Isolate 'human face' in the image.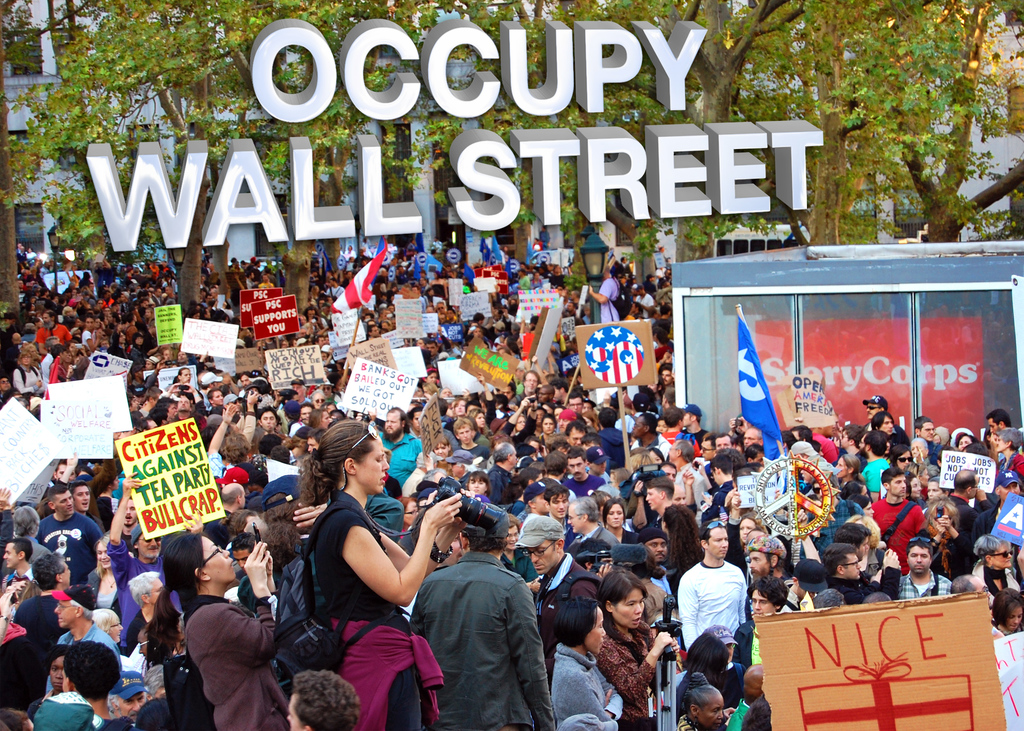
Isolated region: detection(957, 435, 977, 448).
